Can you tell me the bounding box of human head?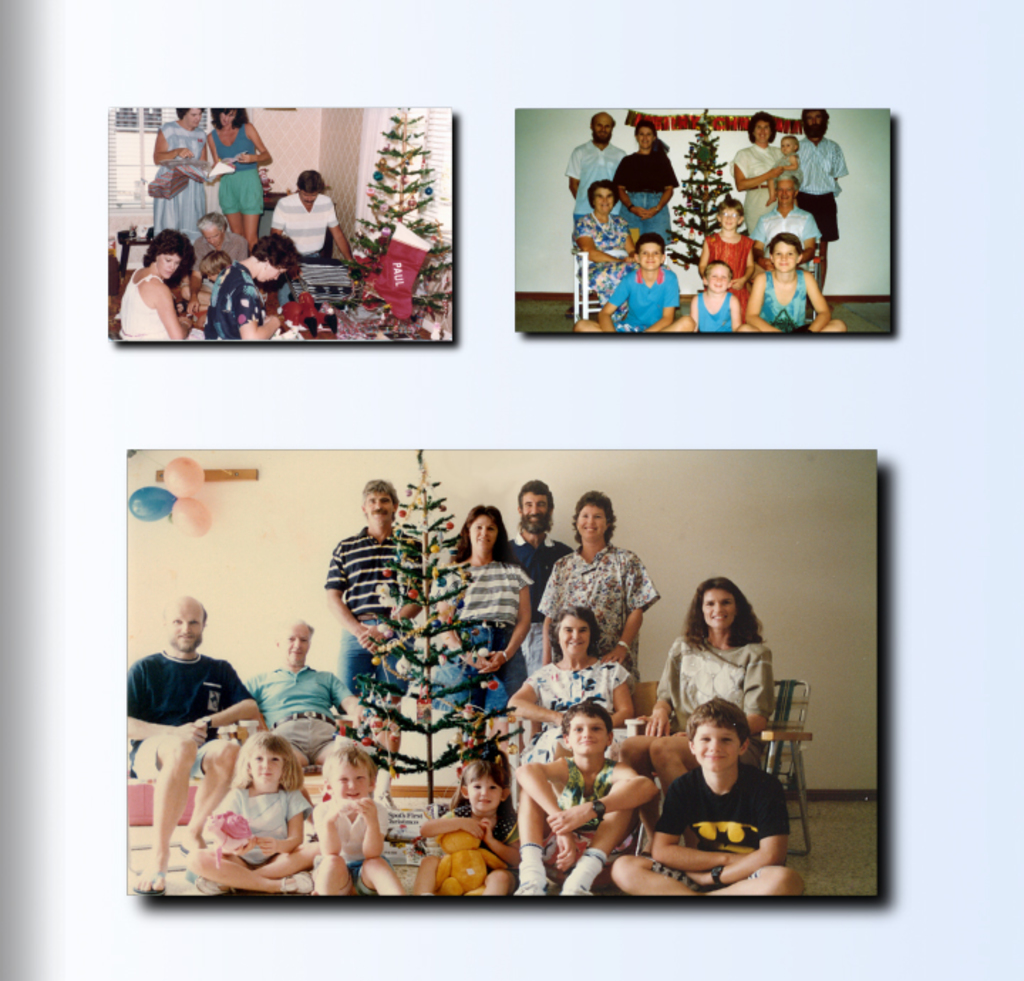
box=[242, 734, 286, 789].
